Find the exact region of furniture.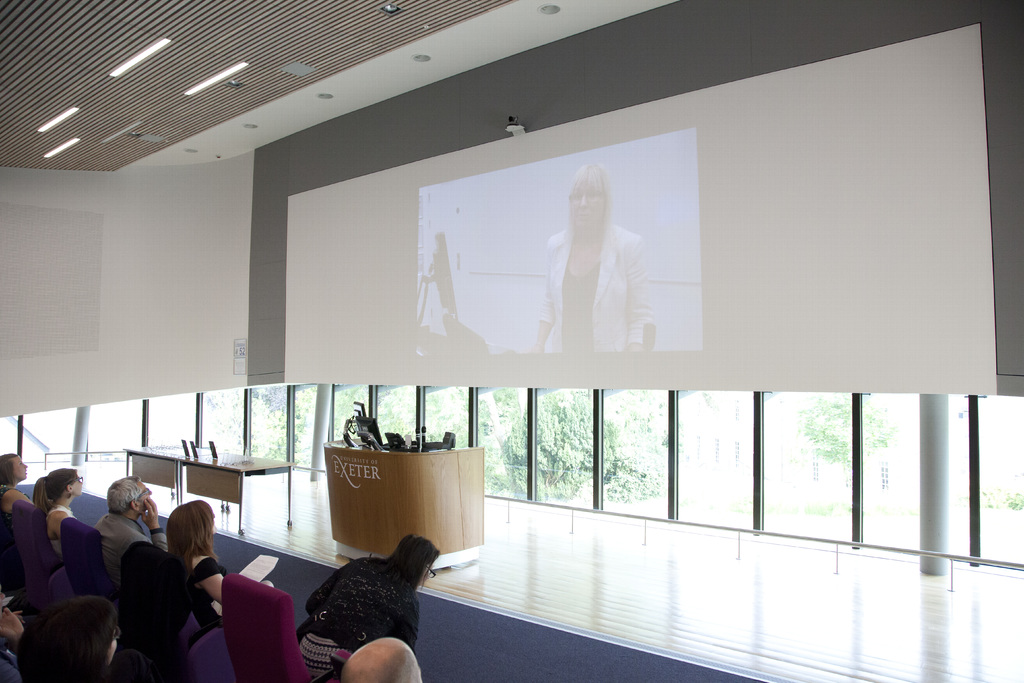
Exact region: {"left": 324, "top": 435, "right": 484, "bottom": 569}.
